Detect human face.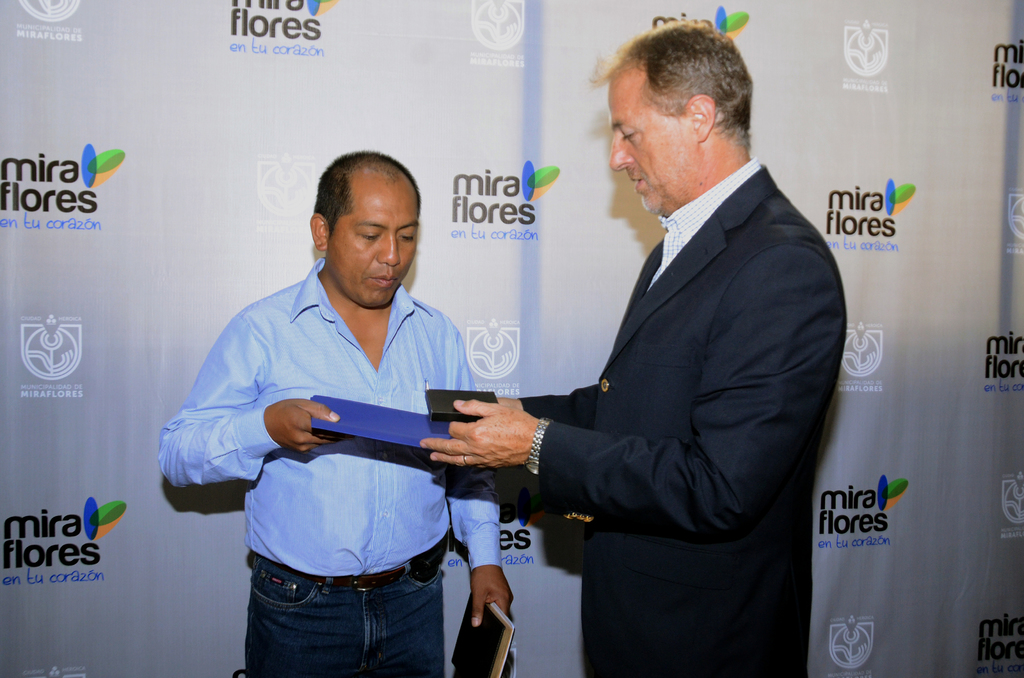
Detected at {"x1": 332, "y1": 192, "x2": 418, "y2": 310}.
